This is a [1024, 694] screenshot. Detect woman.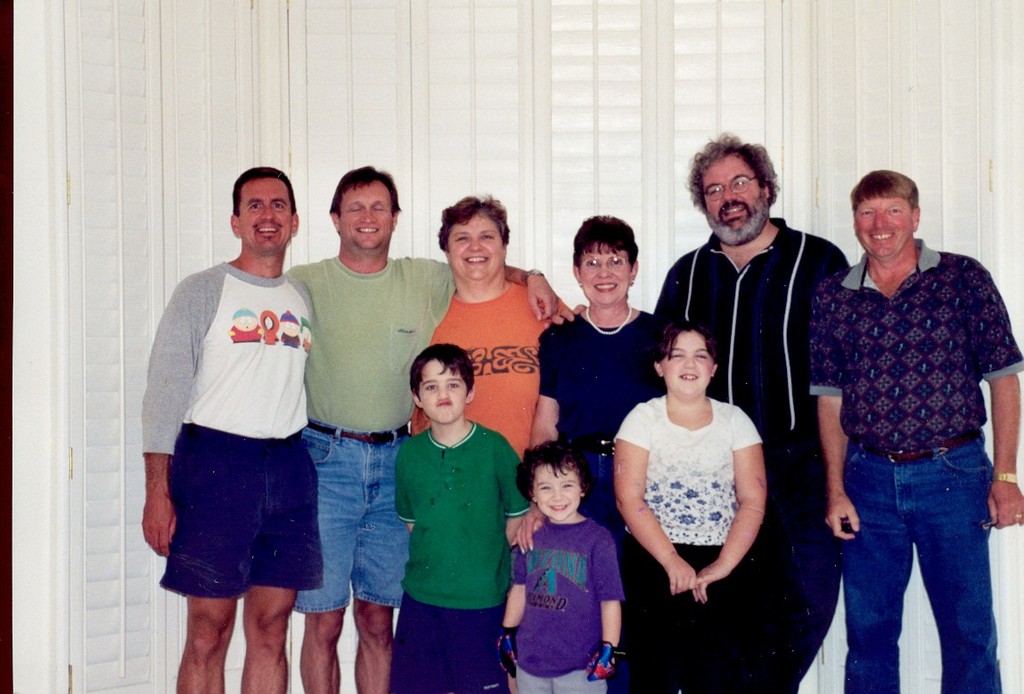
[405, 193, 578, 455].
